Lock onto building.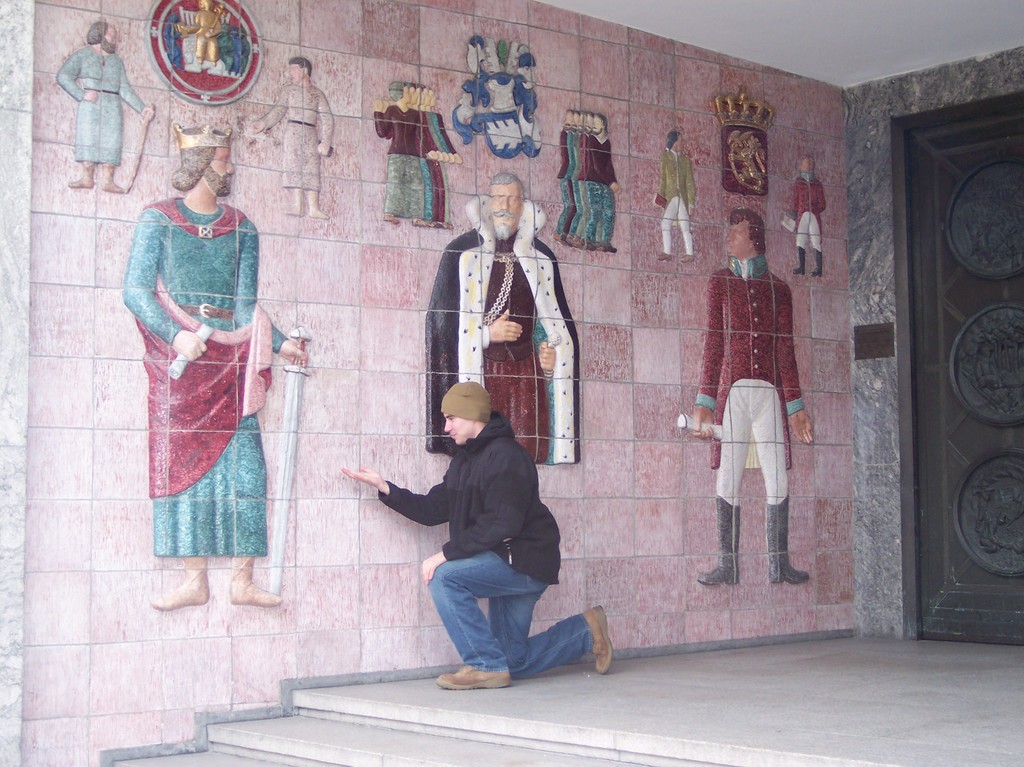
Locked: Rect(0, 2, 1023, 766).
